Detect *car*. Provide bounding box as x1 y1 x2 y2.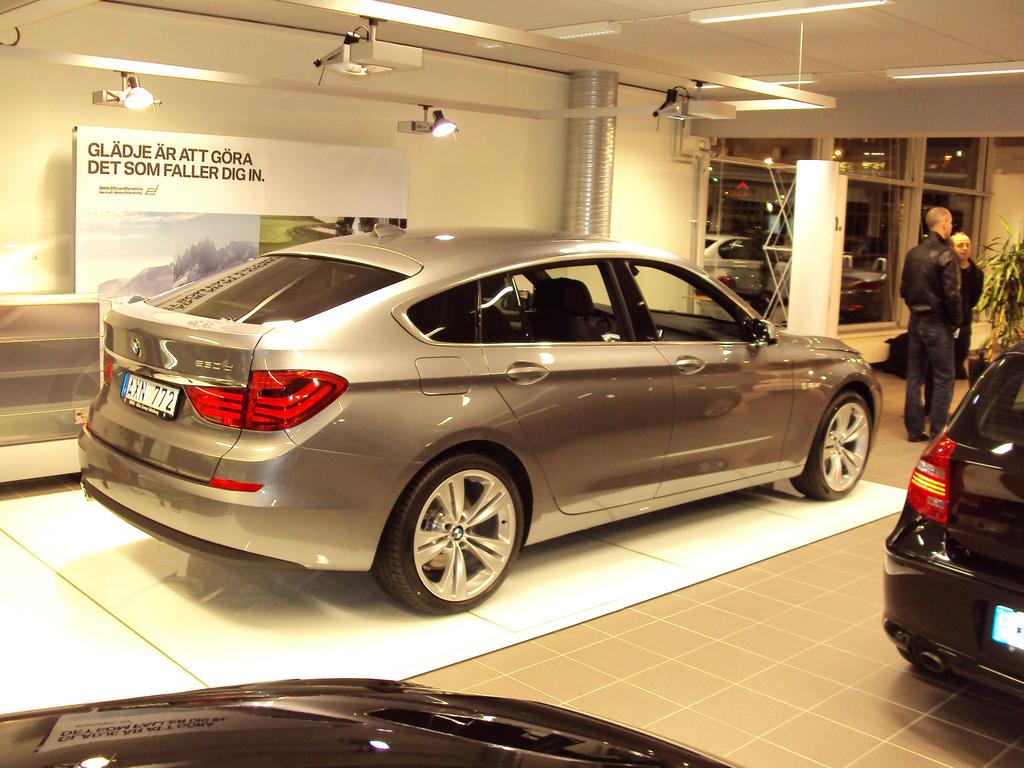
66 230 899 619.
